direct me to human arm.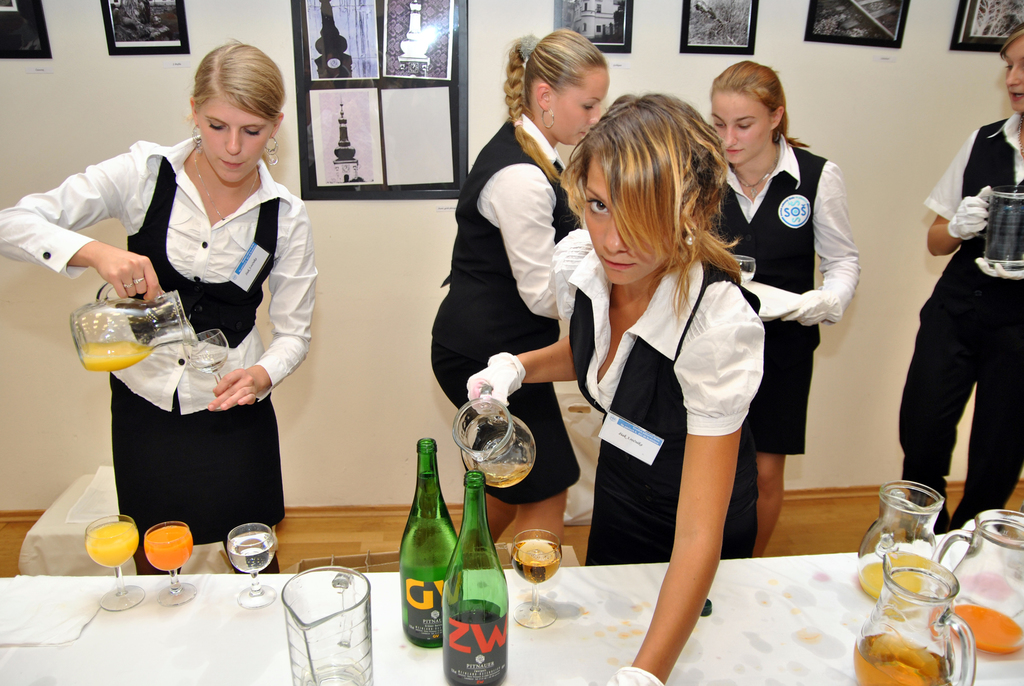
Direction: rect(778, 158, 864, 325).
